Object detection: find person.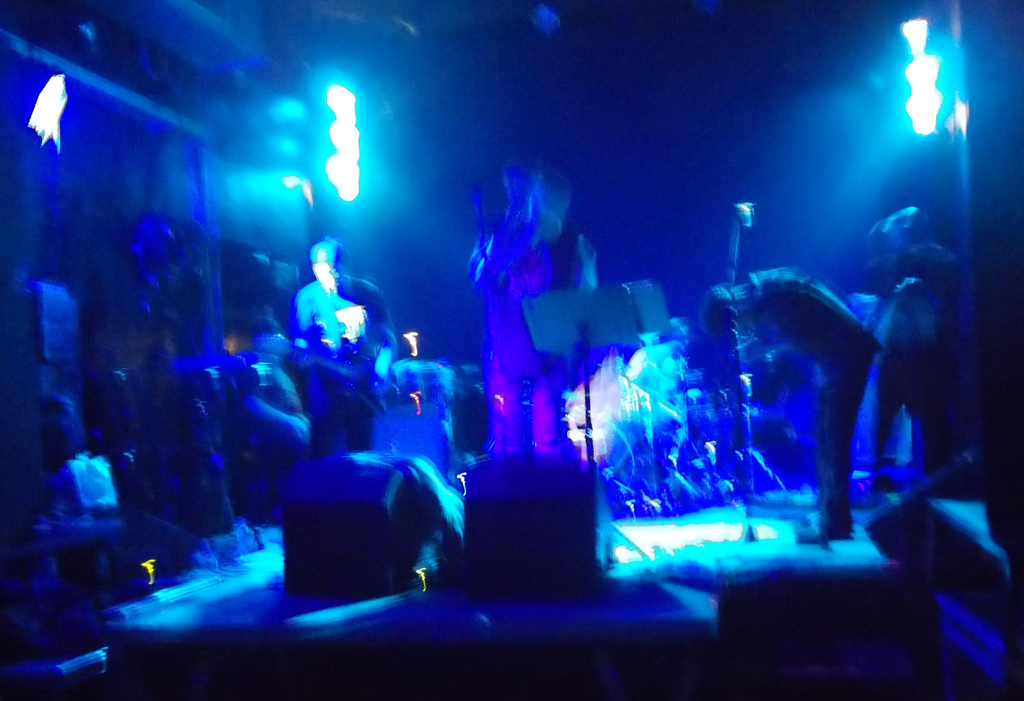
81 208 181 517.
